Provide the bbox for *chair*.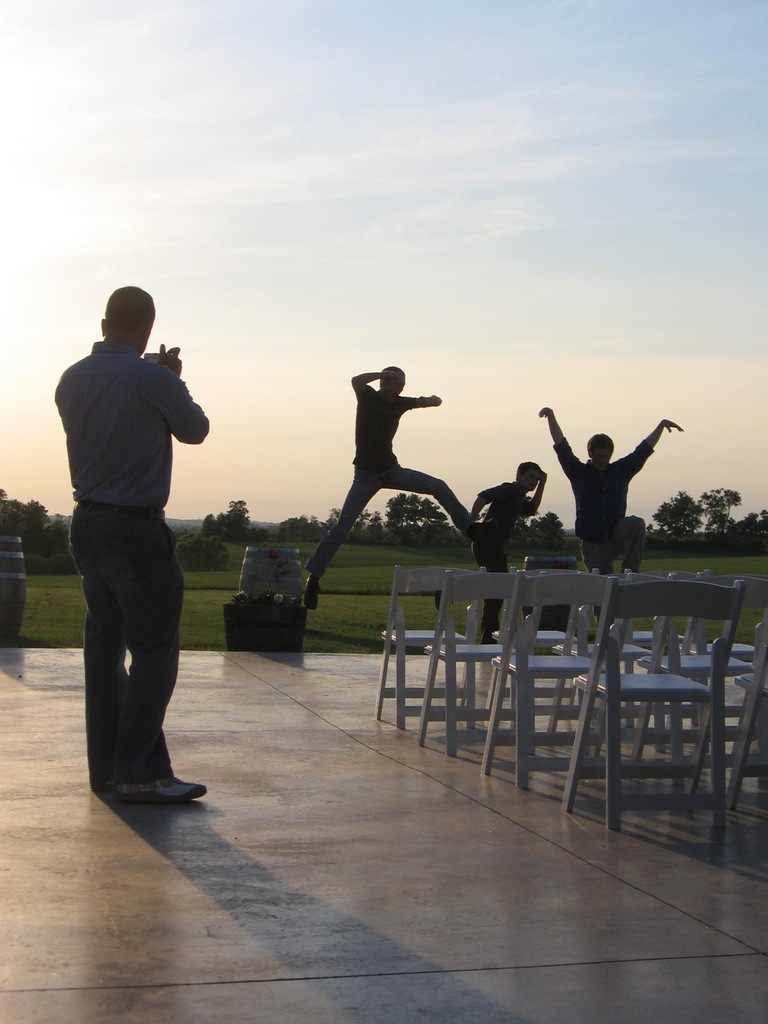
<region>490, 590, 576, 721</region>.
